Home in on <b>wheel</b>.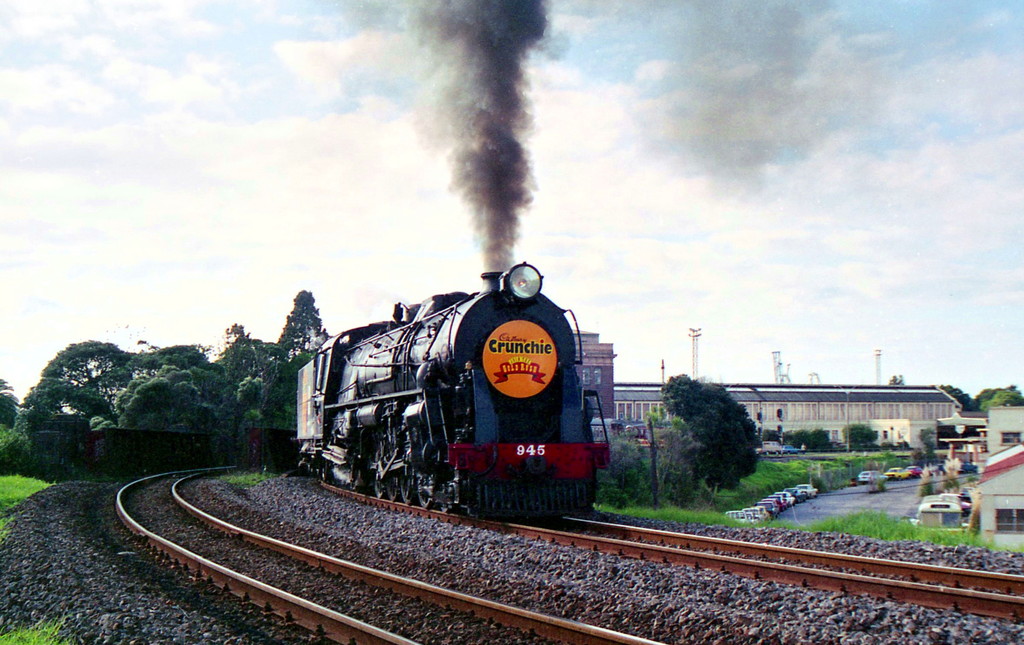
Homed in at 384/485/398/502.
